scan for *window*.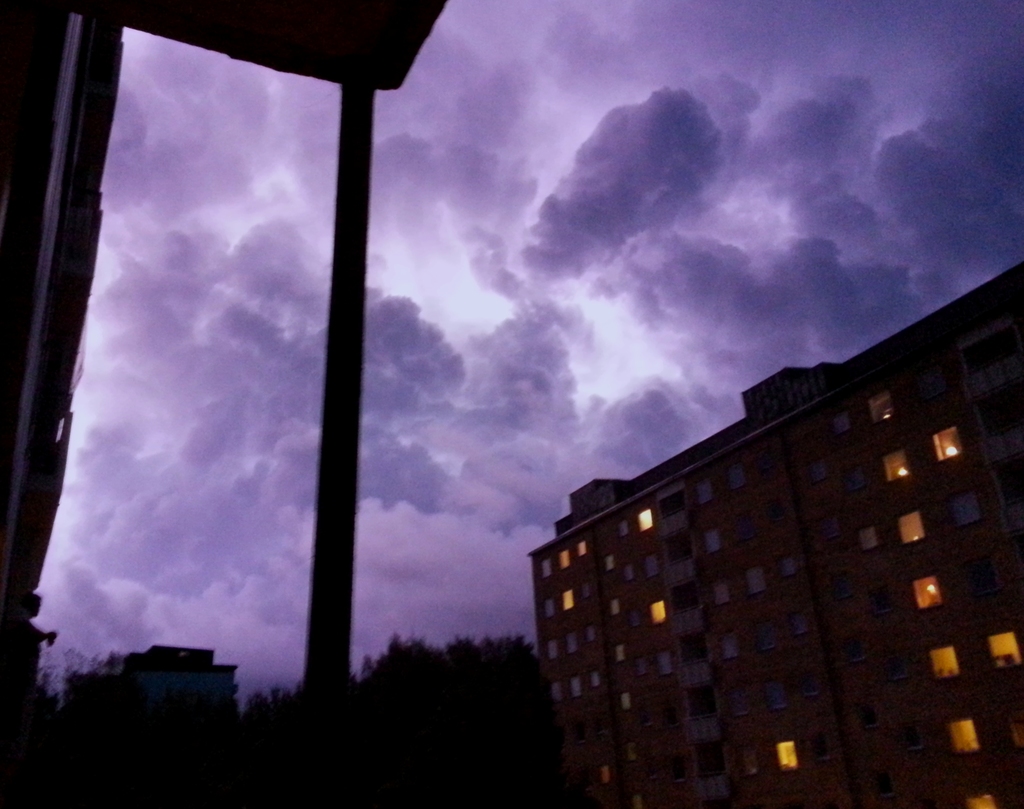
Scan result: select_region(915, 366, 943, 406).
